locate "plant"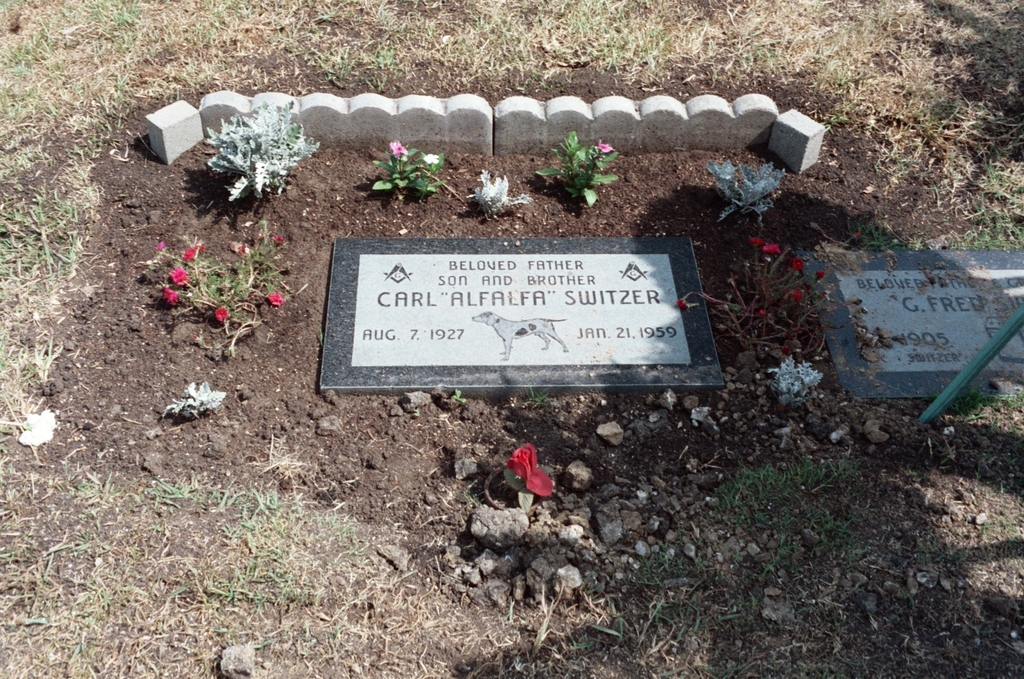
l=676, t=238, r=830, b=350
